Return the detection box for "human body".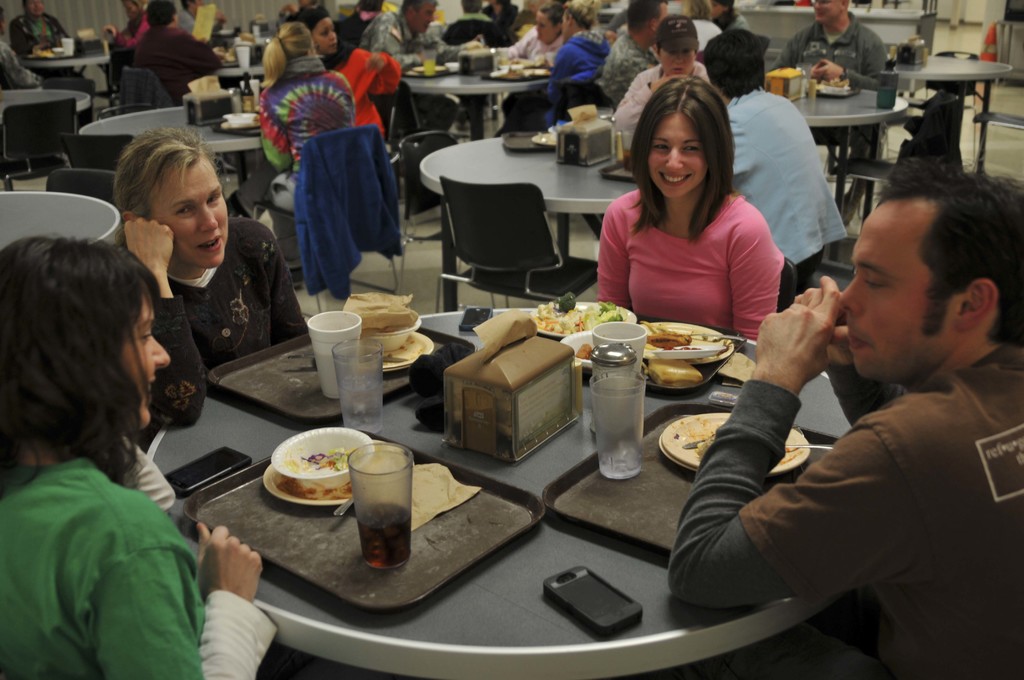
14:14:84:77.
